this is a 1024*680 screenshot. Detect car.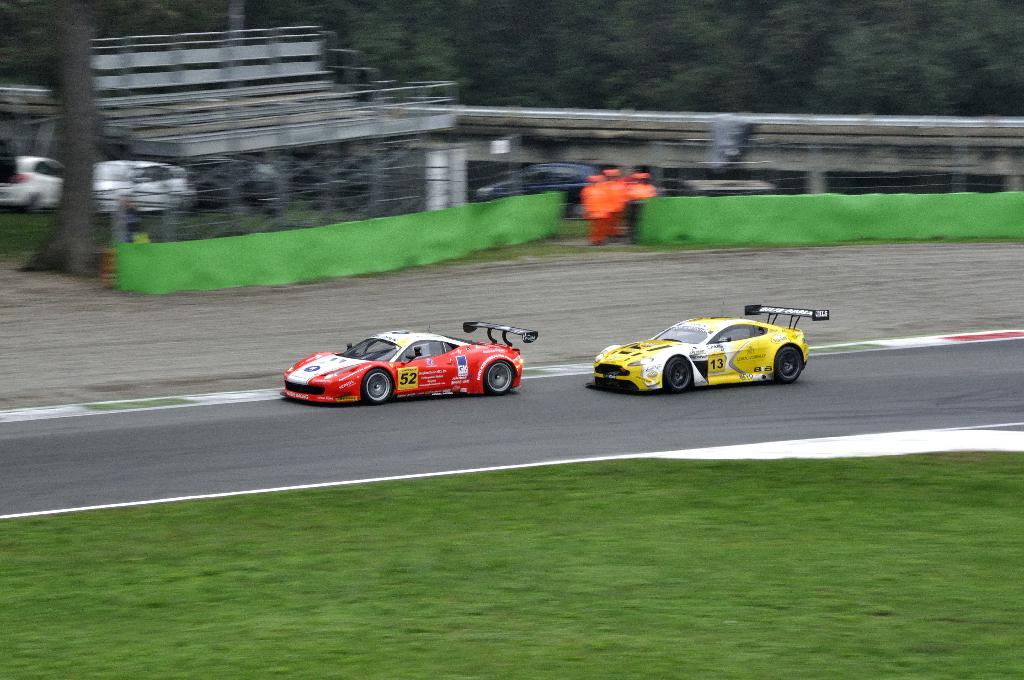
Rect(476, 163, 598, 217).
